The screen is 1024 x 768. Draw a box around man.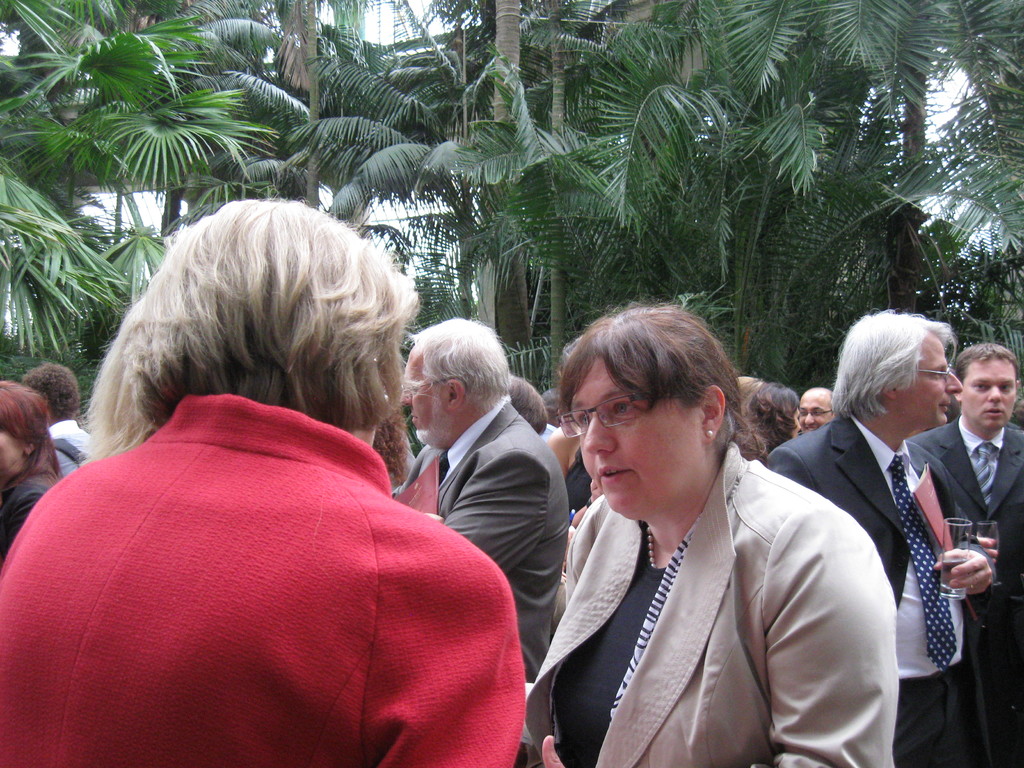
(798,387,831,431).
